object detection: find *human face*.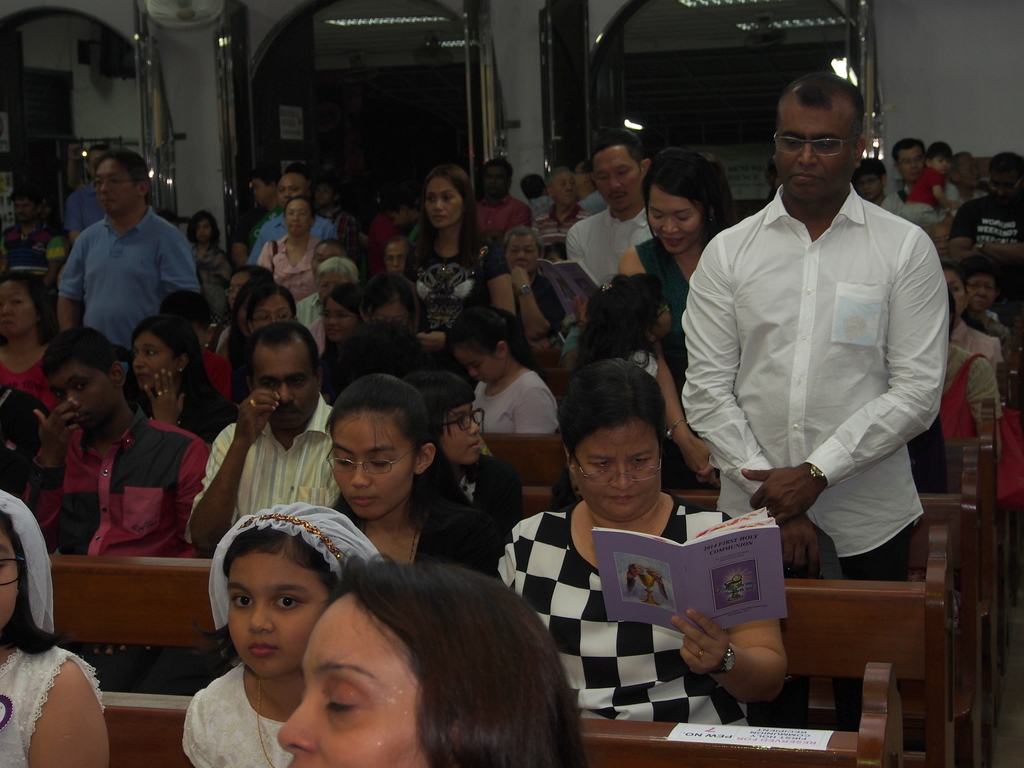
[318, 294, 360, 342].
